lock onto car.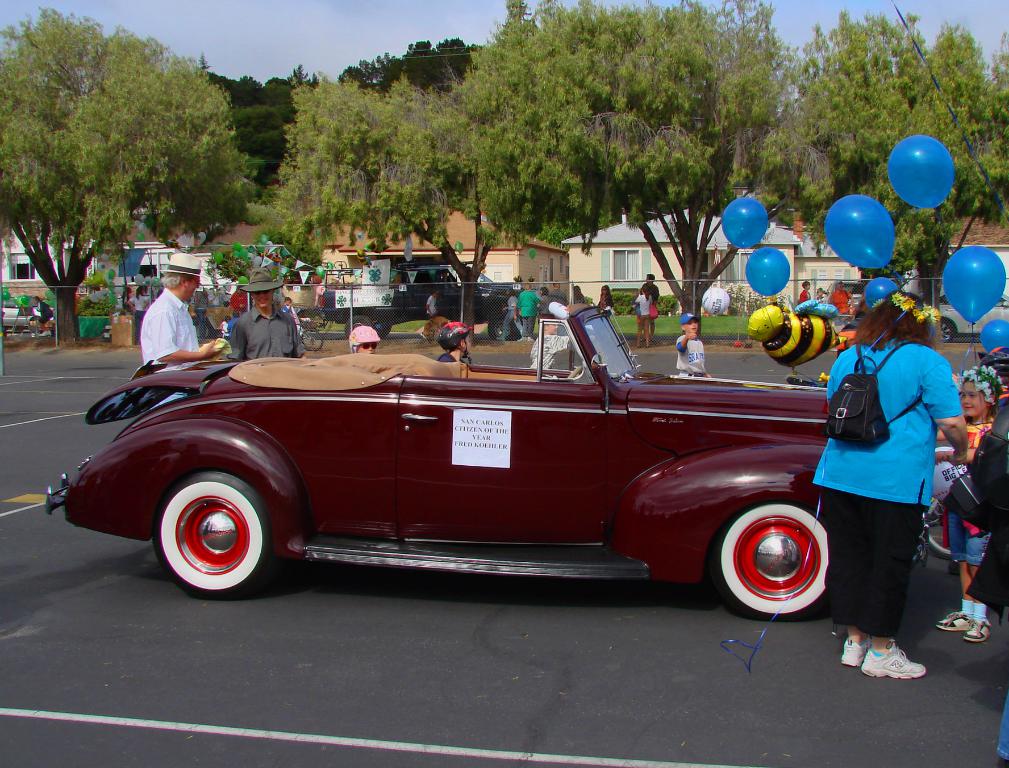
Locked: <bbox>399, 264, 524, 320</bbox>.
